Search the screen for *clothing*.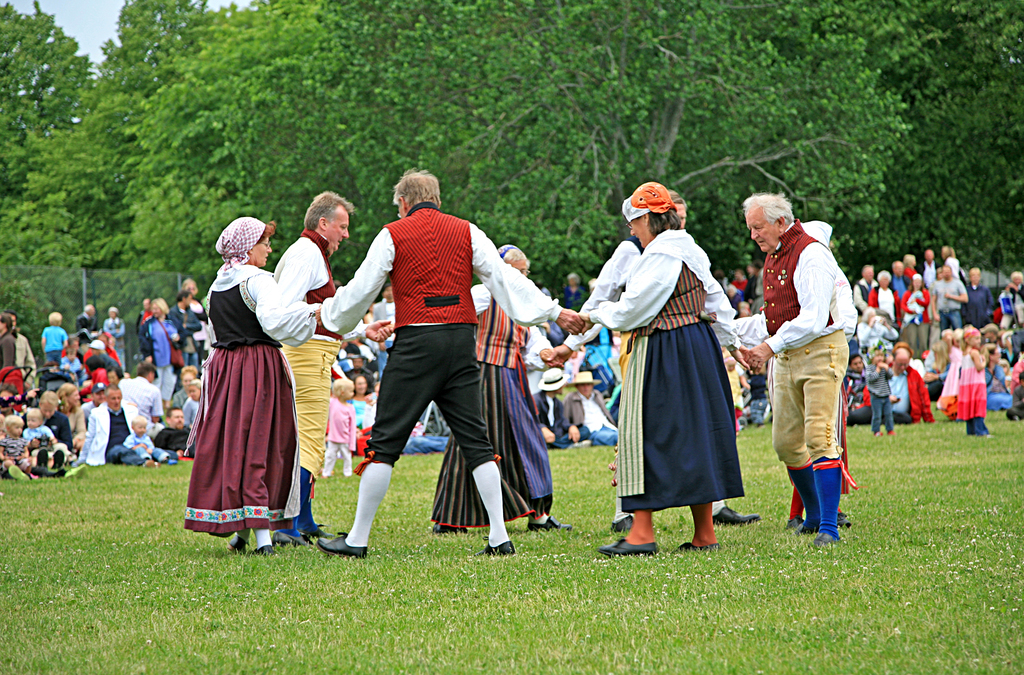
Found at <bbox>728, 358, 759, 422</bbox>.
